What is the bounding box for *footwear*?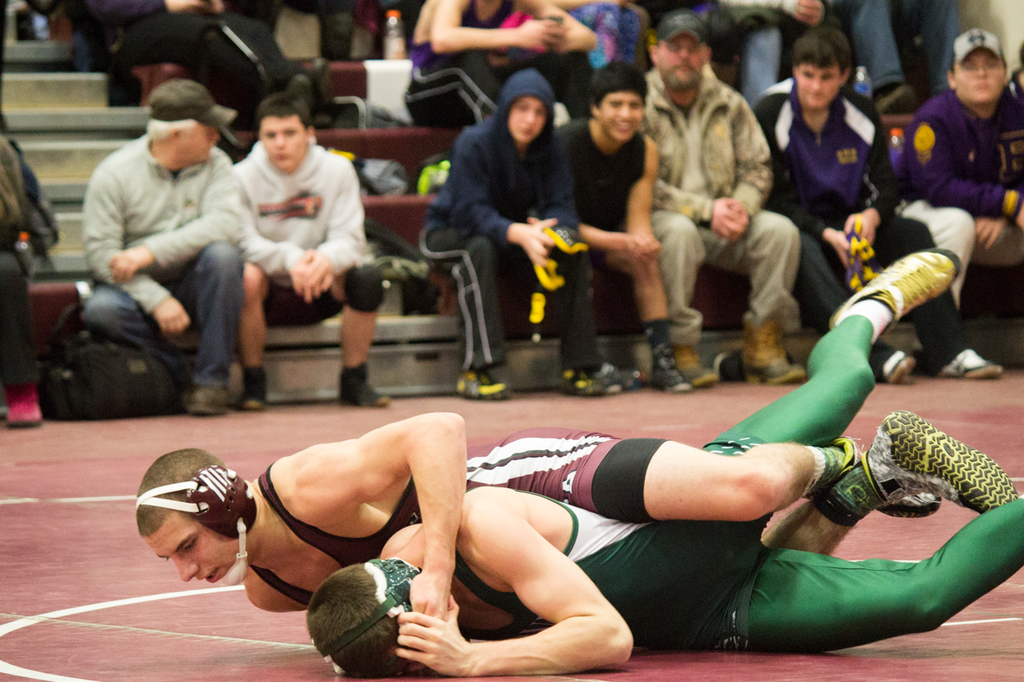
x1=341, y1=366, x2=391, y2=403.
